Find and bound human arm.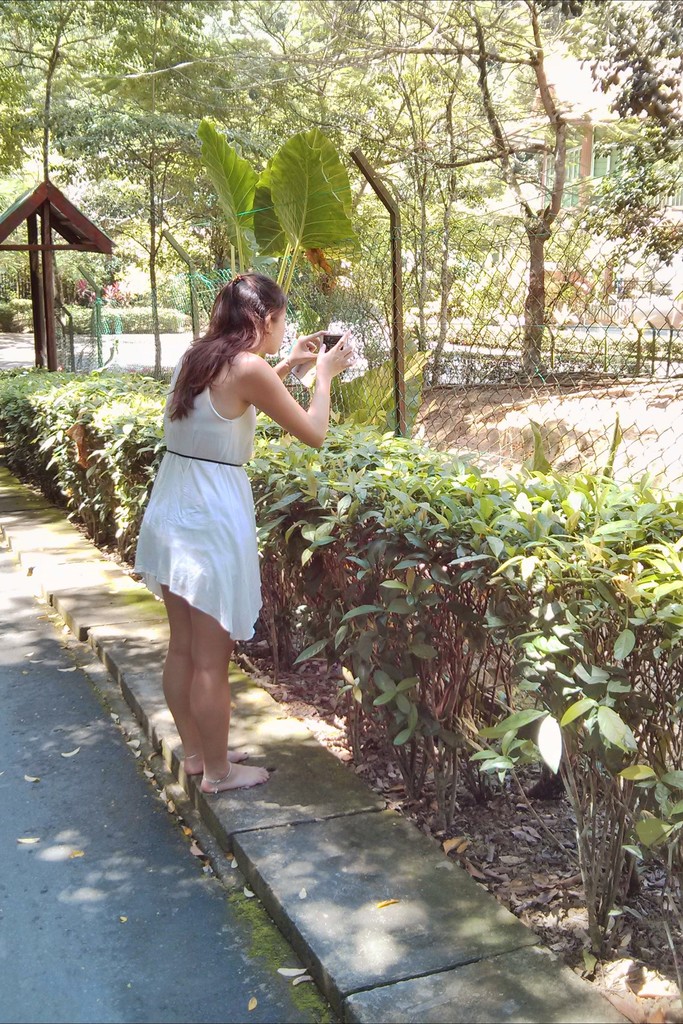
Bound: [245,328,331,406].
